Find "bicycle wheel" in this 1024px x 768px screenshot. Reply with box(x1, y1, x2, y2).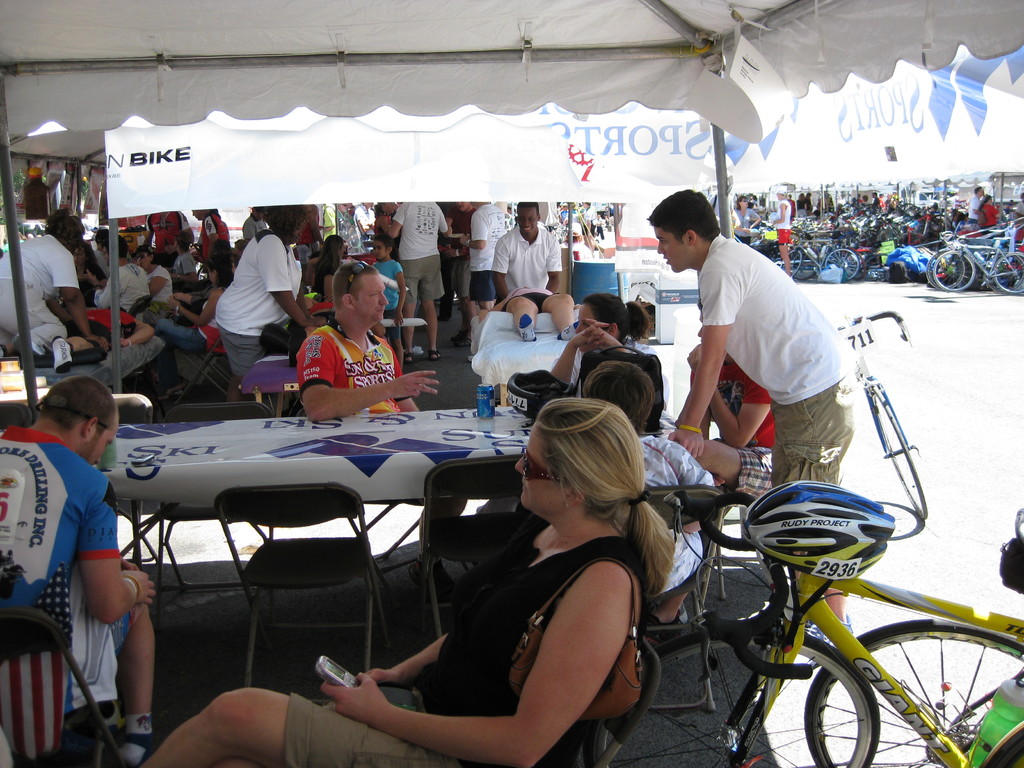
box(790, 254, 819, 275).
